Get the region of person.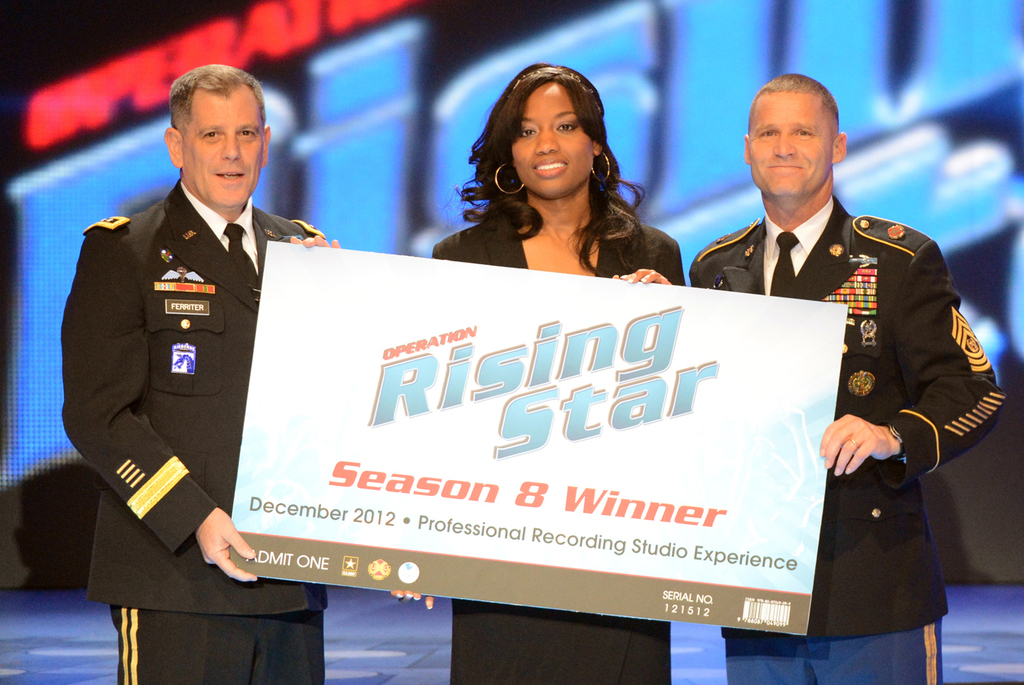
bbox(380, 61, 695, 684).
